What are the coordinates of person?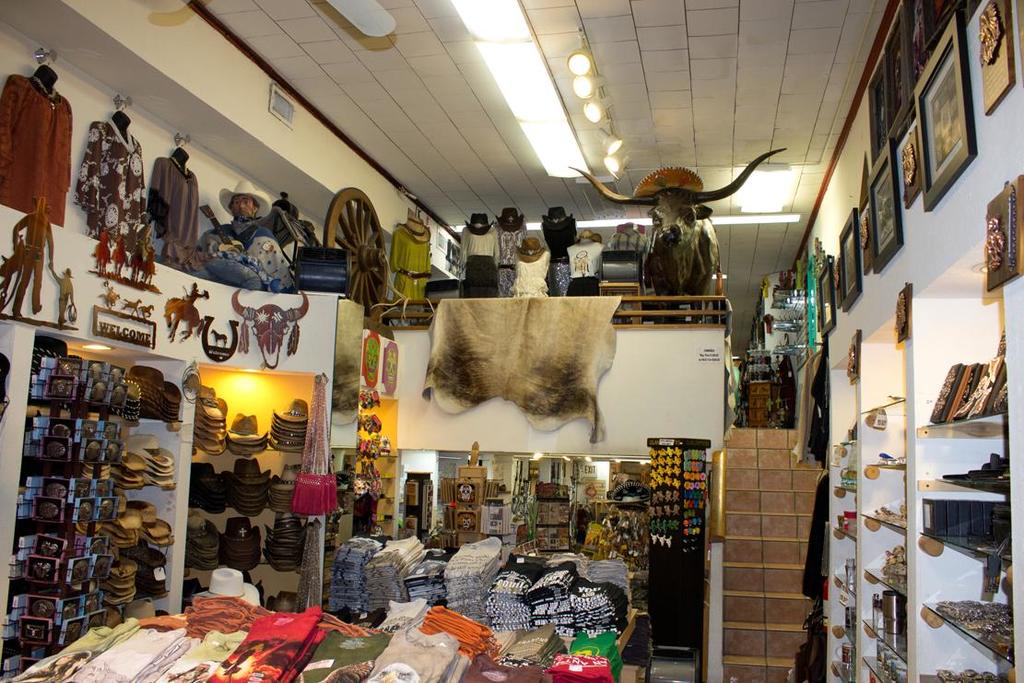
191 177 284 297.
